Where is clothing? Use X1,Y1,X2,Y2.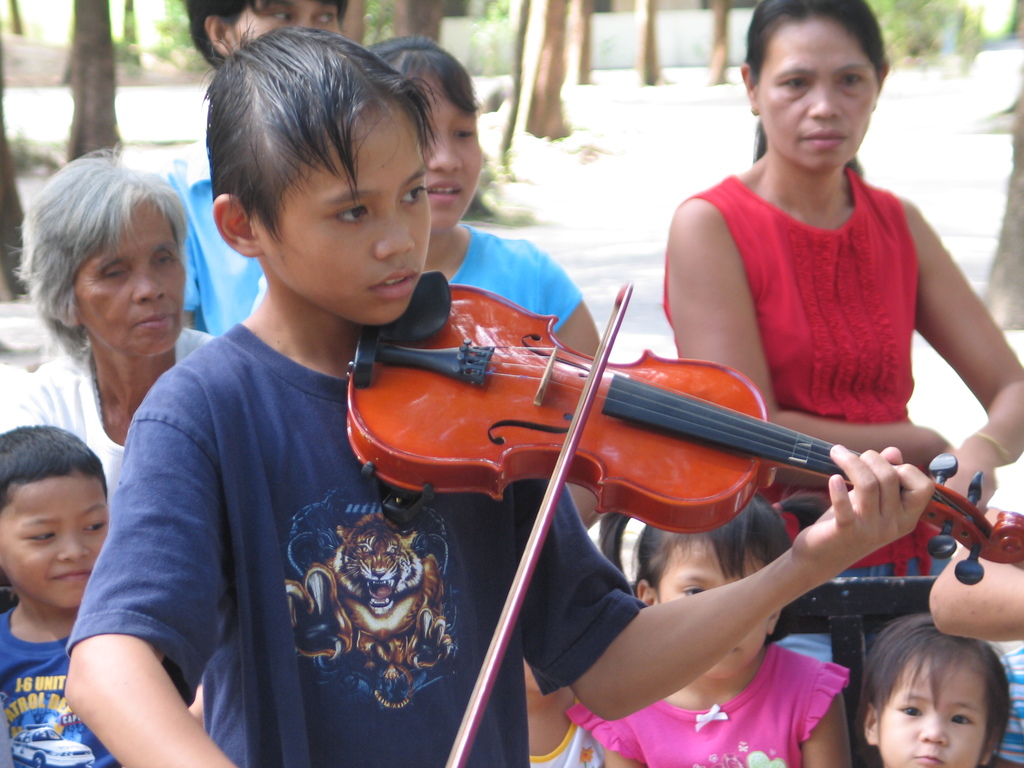
531,727,622,767.
